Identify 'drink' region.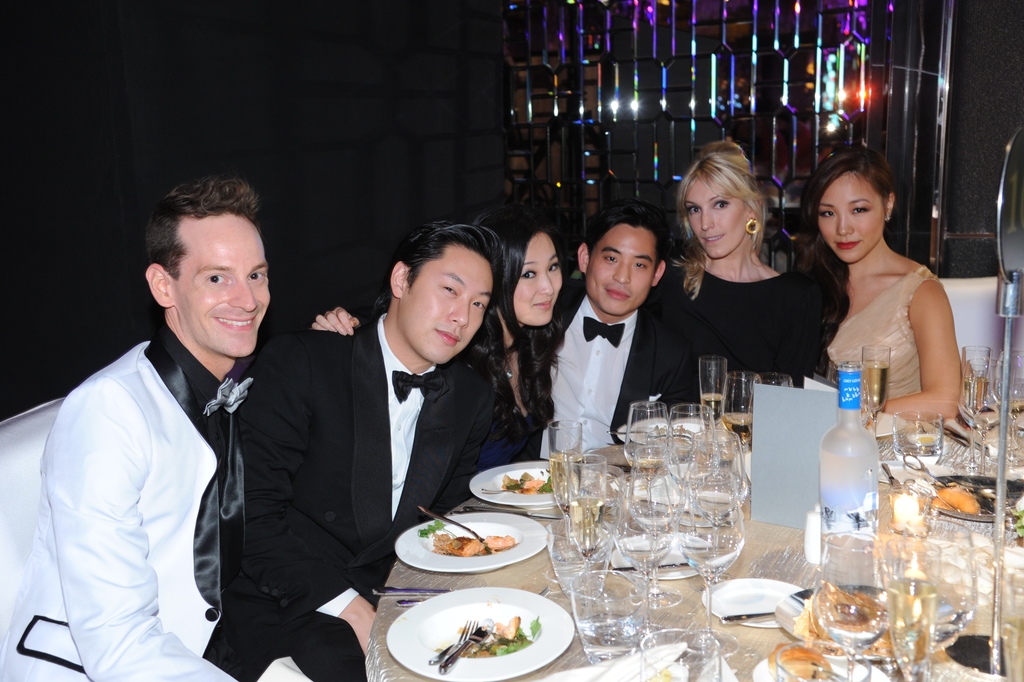
Region: <box>579,616,640,665</box>.
